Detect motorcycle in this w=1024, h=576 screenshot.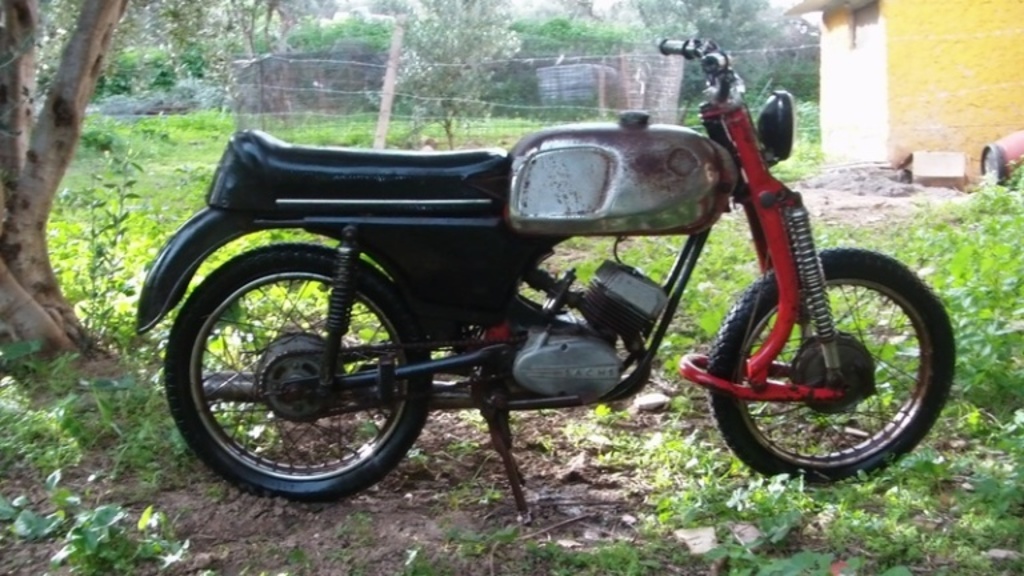
Detection: [left=139, top=47, right=951, bottom=536].
